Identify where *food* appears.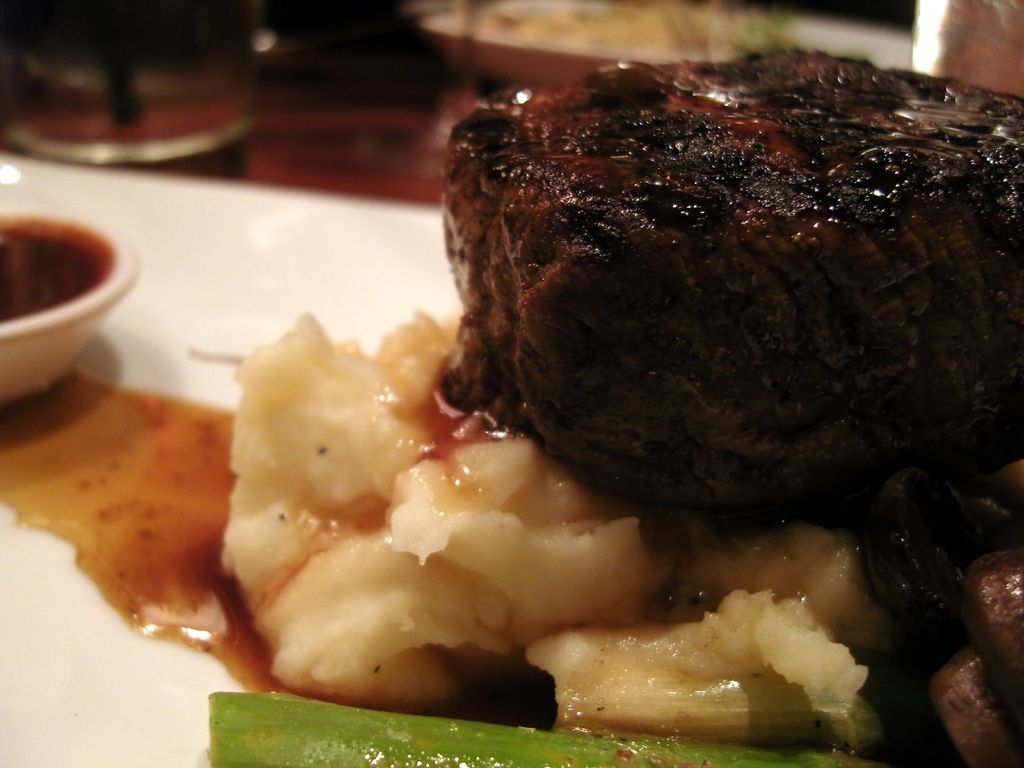
Appears at (186,304,895,735).
